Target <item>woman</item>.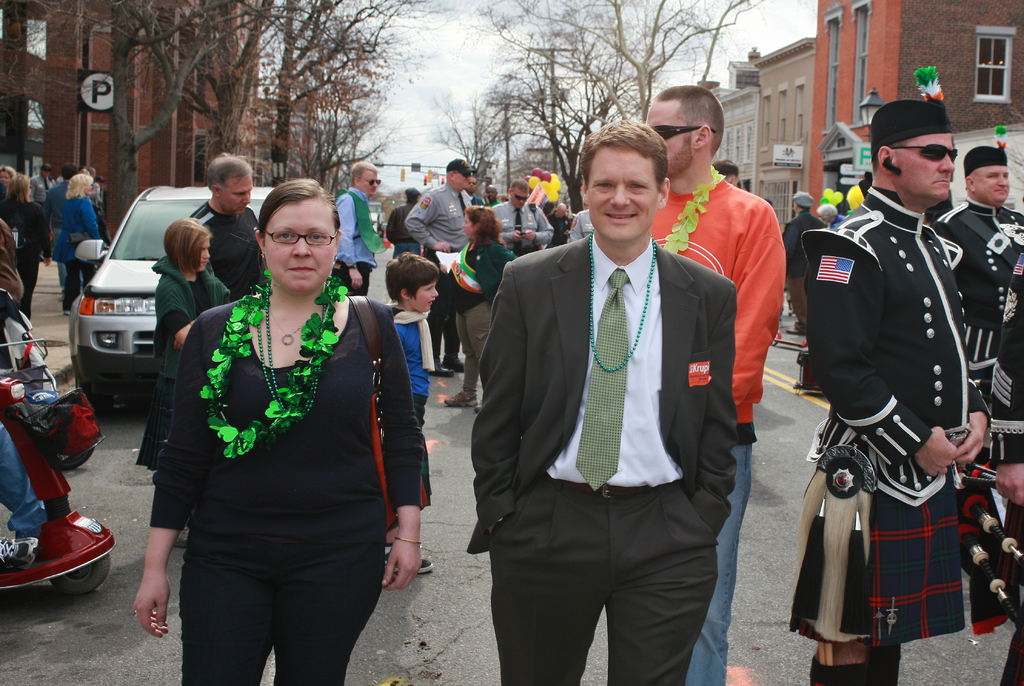
Target region: region(0, 170, 56, 328).
